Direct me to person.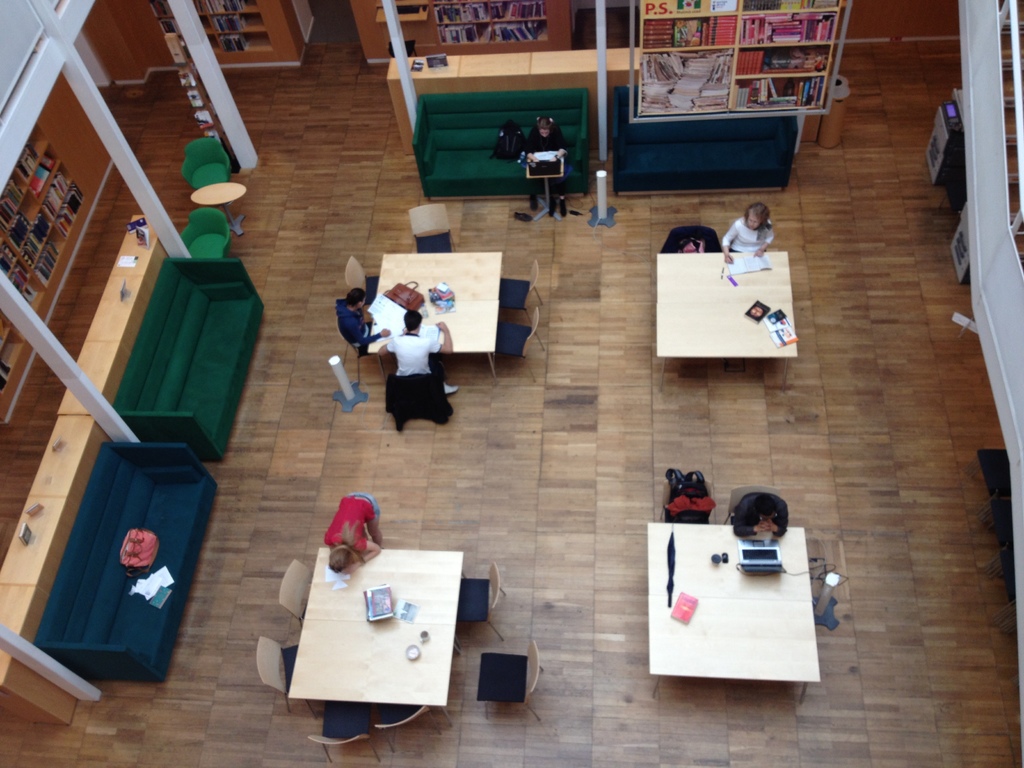
Direction: rect(657, 225, 724, 254).
